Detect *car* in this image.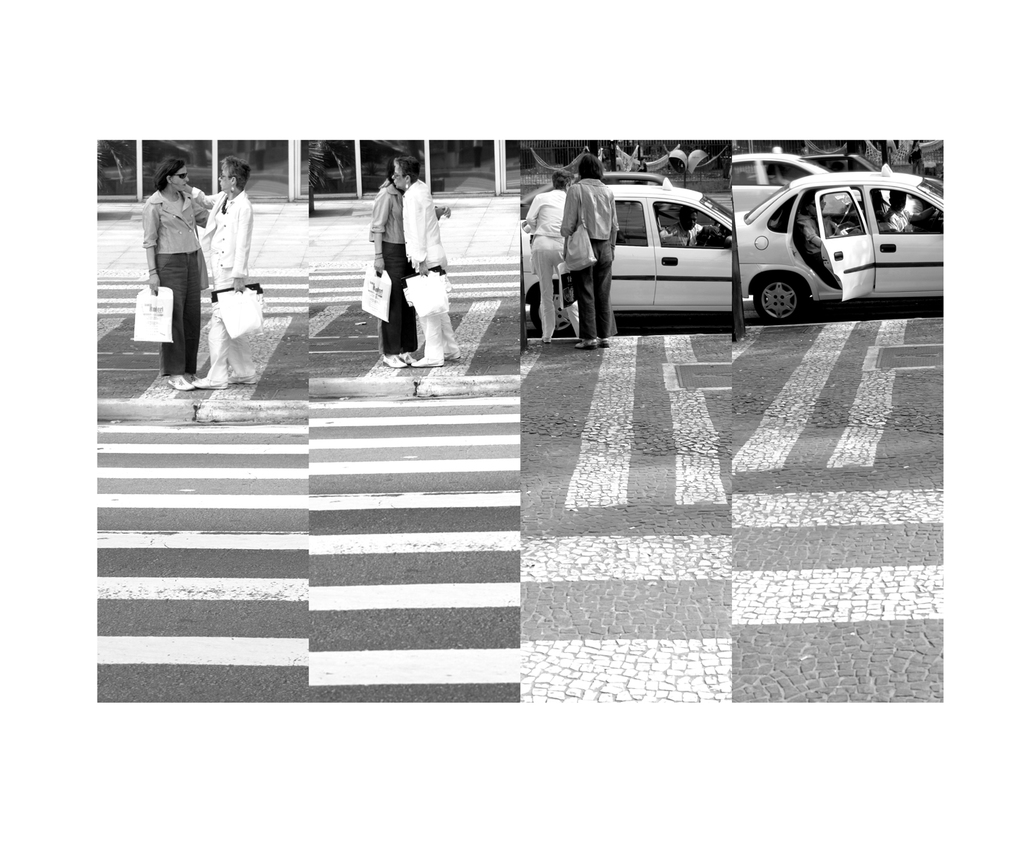
Detection: BBox(598, 172, 672, 182).
